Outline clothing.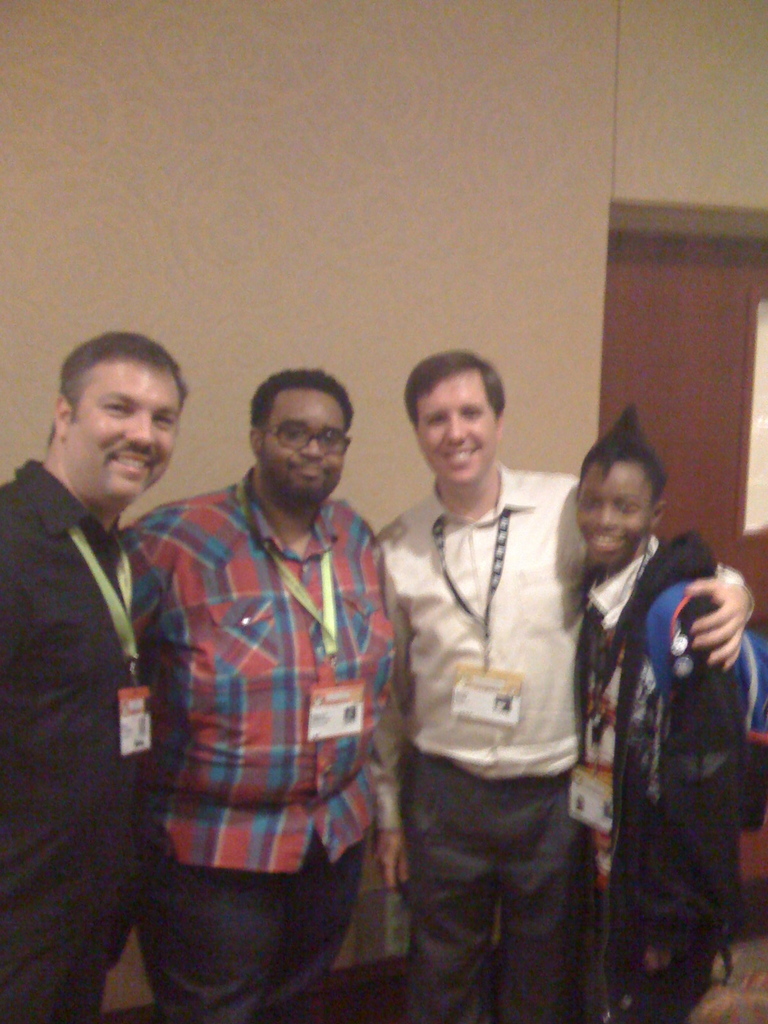
Outline: locate(566, 538, 767, 1023).
